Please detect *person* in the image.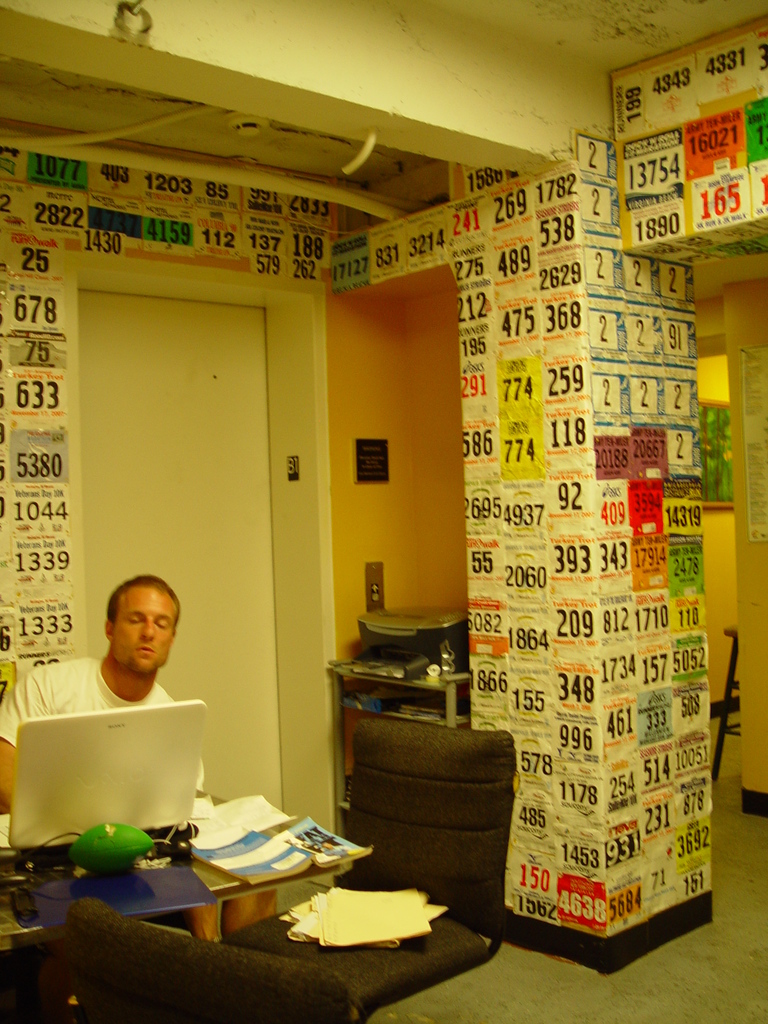
x1=0 y1=575 x2=278 y2=941.
